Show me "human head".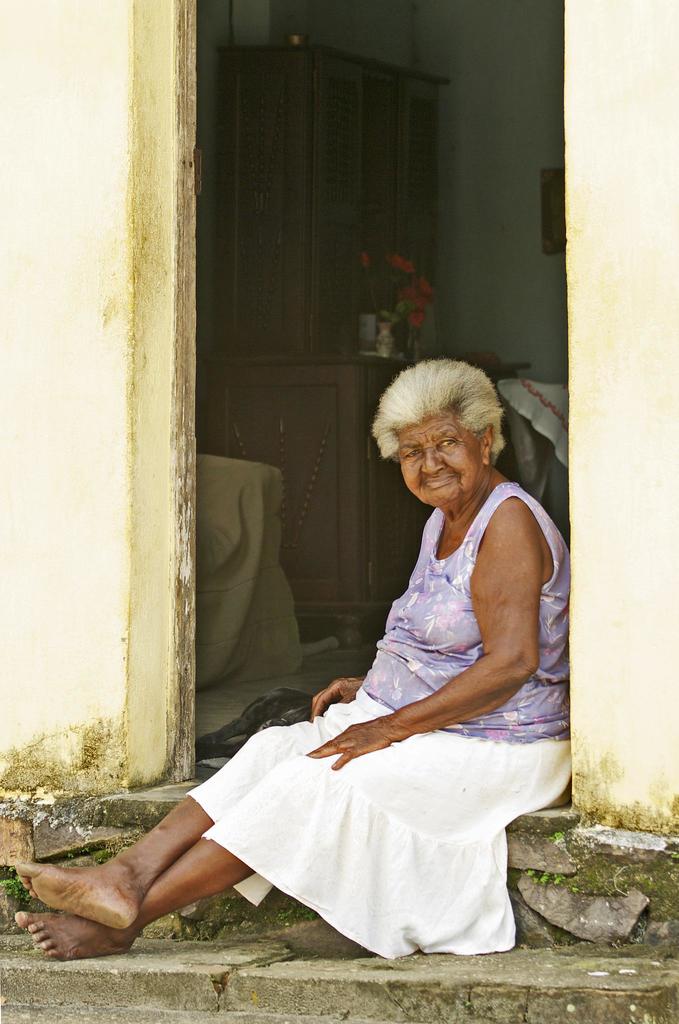
"human head" is here: (375, 358, 513, 506).
